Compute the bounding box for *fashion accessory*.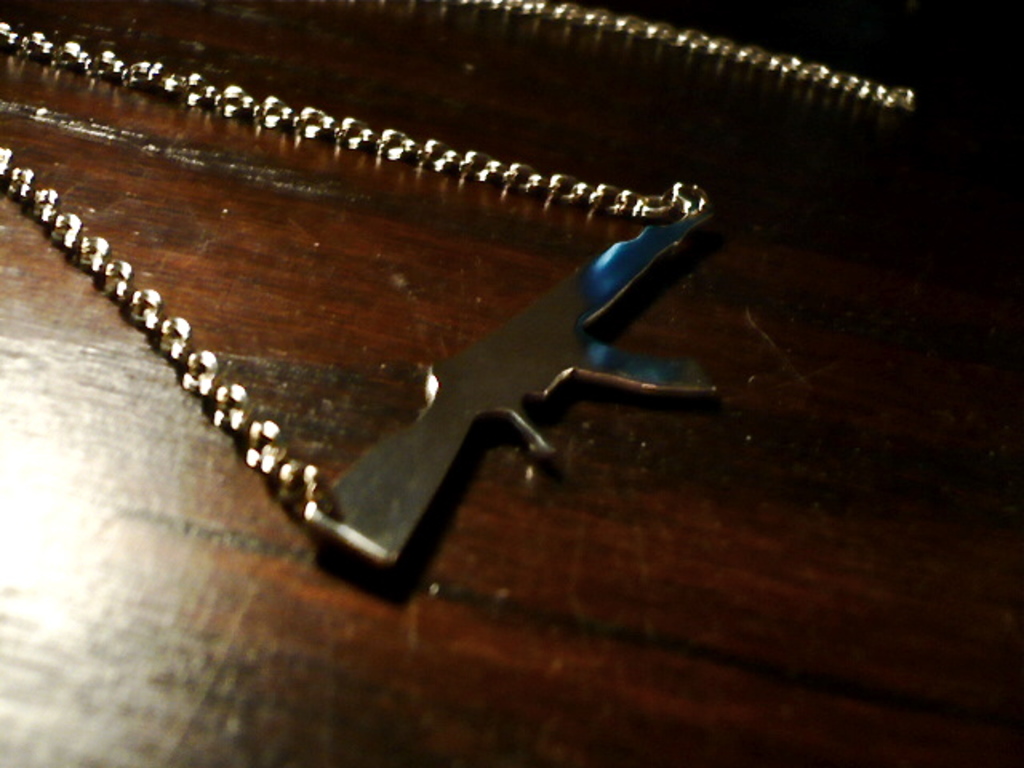
[0,0,922,571].
